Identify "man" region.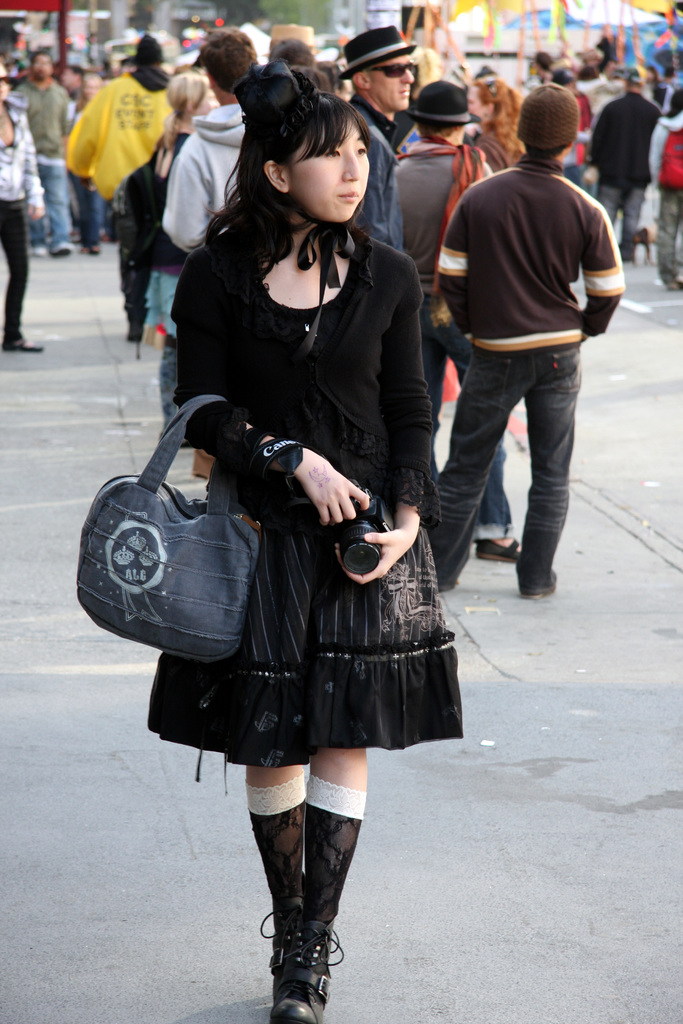
Region: [342,26,415,253].
